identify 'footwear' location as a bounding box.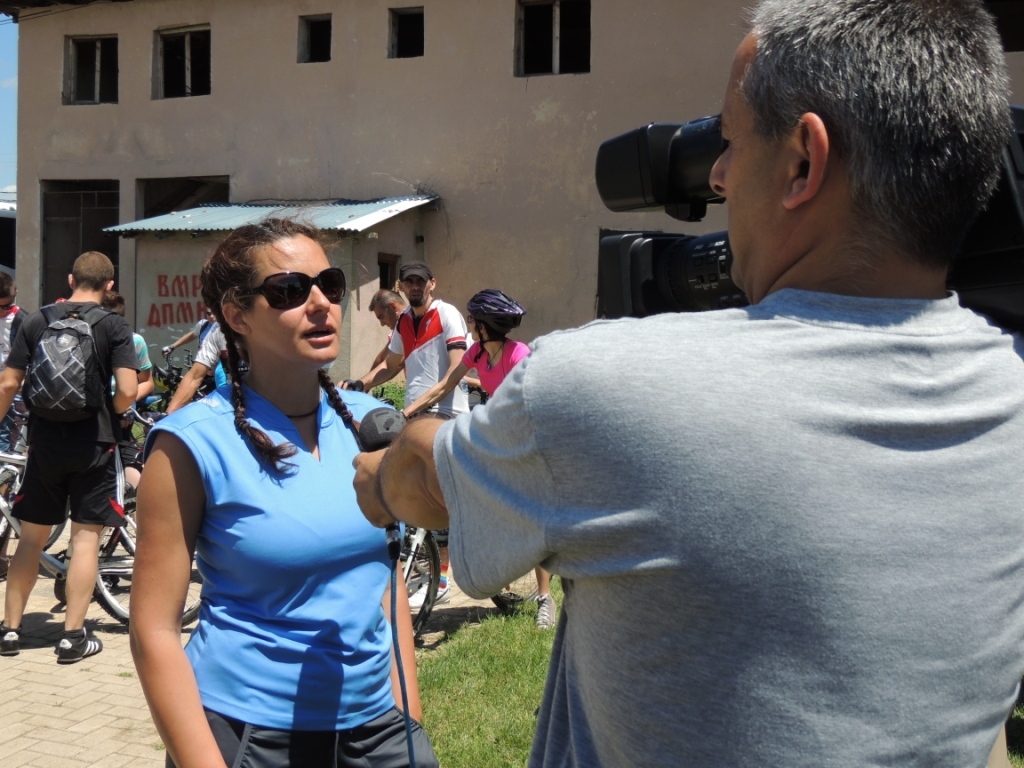
l=53, t=626, r=105, b=667.
